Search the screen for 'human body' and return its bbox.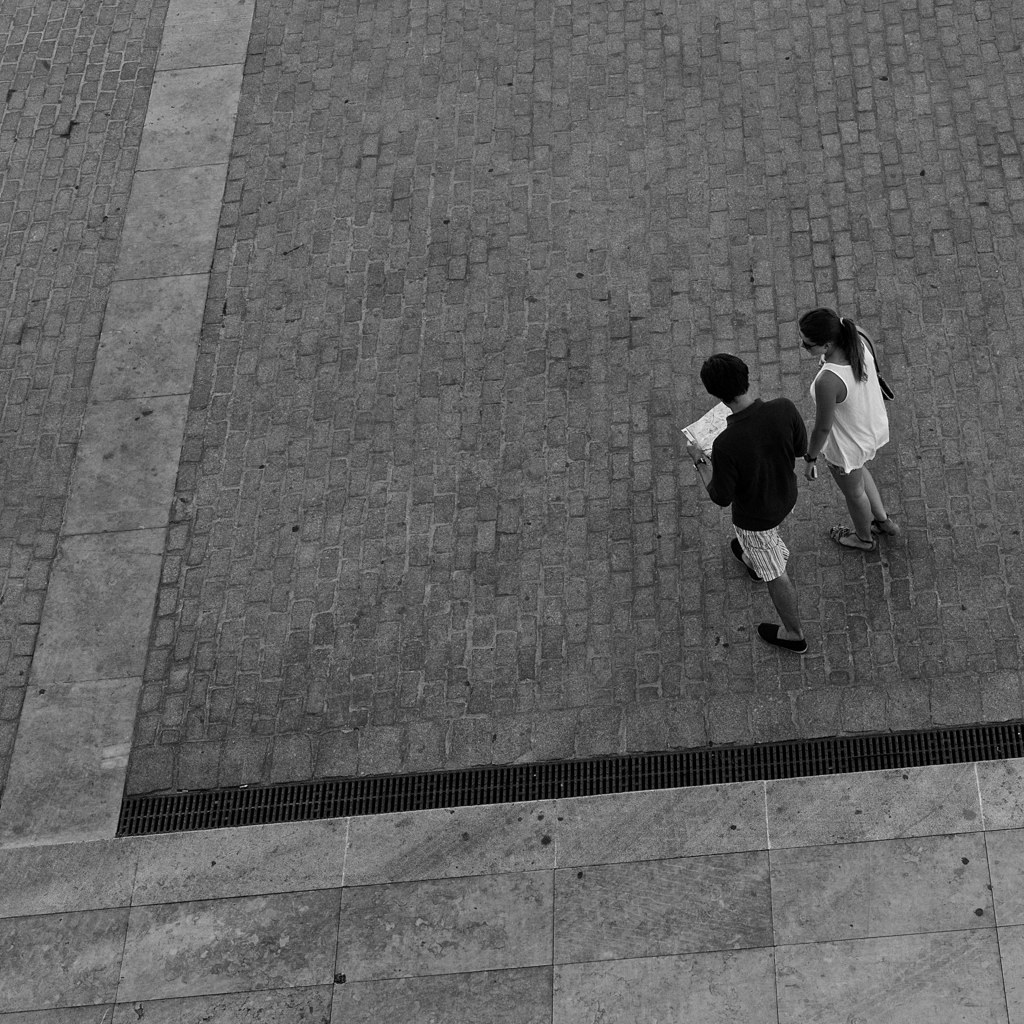
Found: [685, 352, 807, 645].
